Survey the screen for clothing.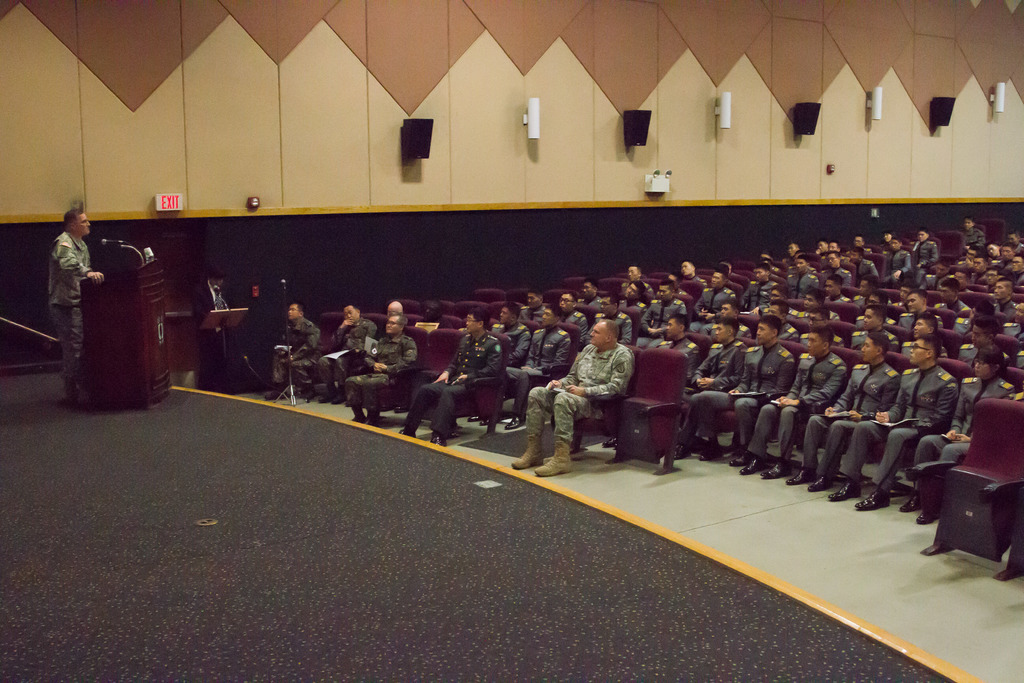
Survey found: bbox=[960, 339, 1001, 363].
